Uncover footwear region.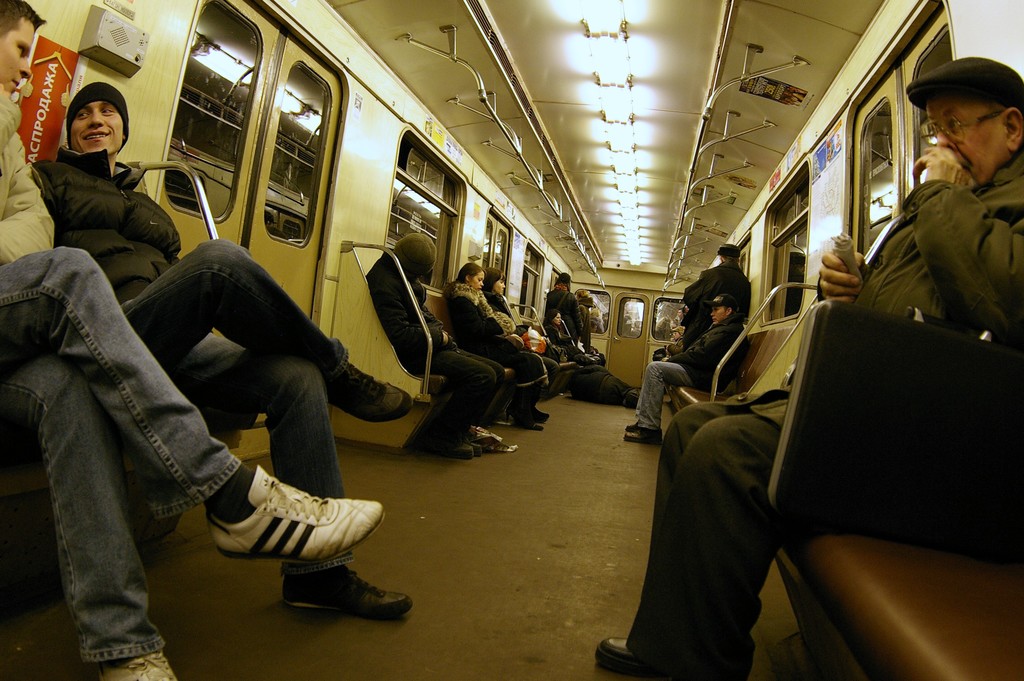
Uncovered: l=438, t=443, r=473, b=461.
